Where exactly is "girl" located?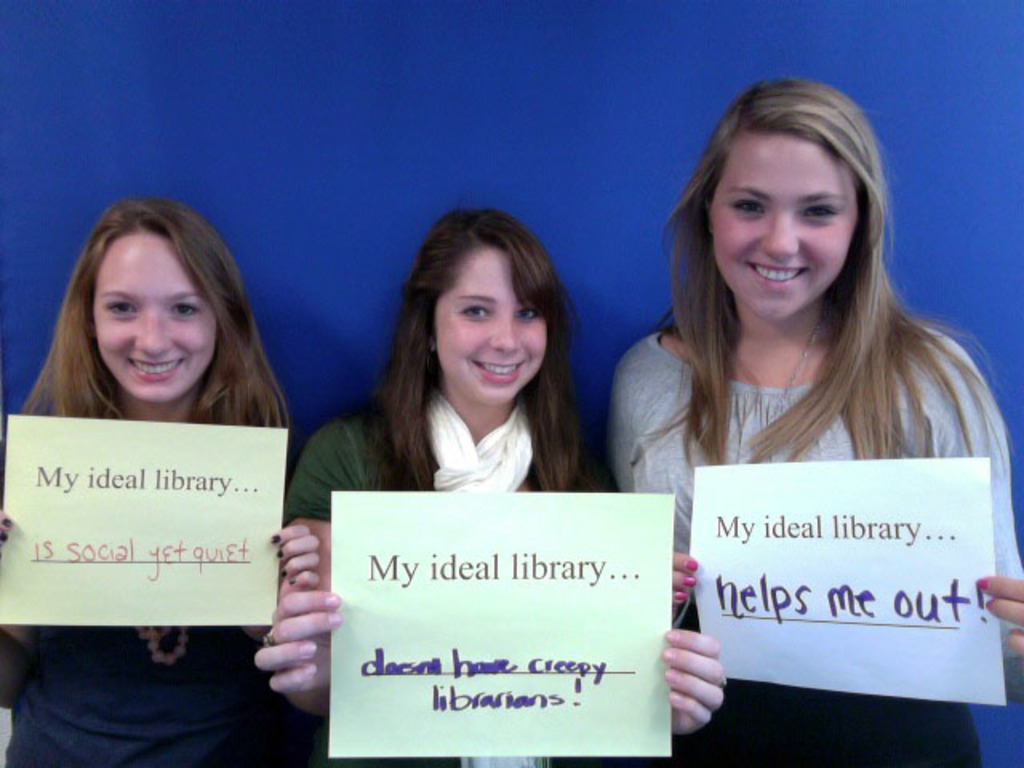
Its bounding box is x1=0 y1=202 x2=322 y2=766.
